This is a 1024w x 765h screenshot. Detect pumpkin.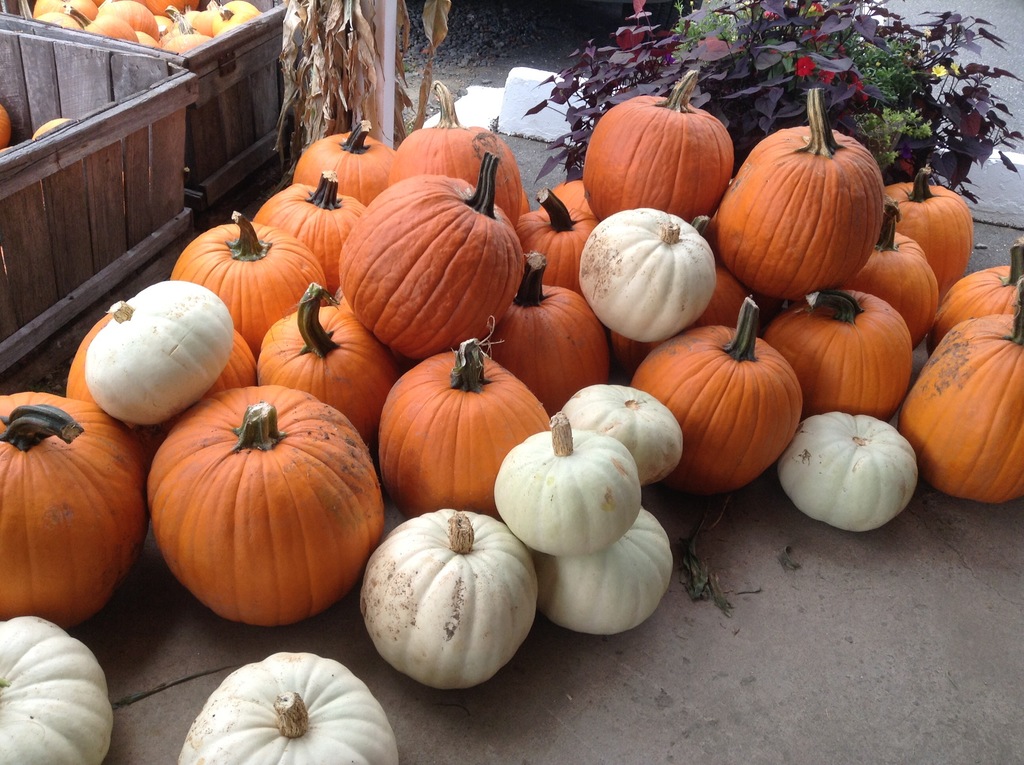
{"left": 931, "top": 244, "right": 1023, "bottom": 356}.
